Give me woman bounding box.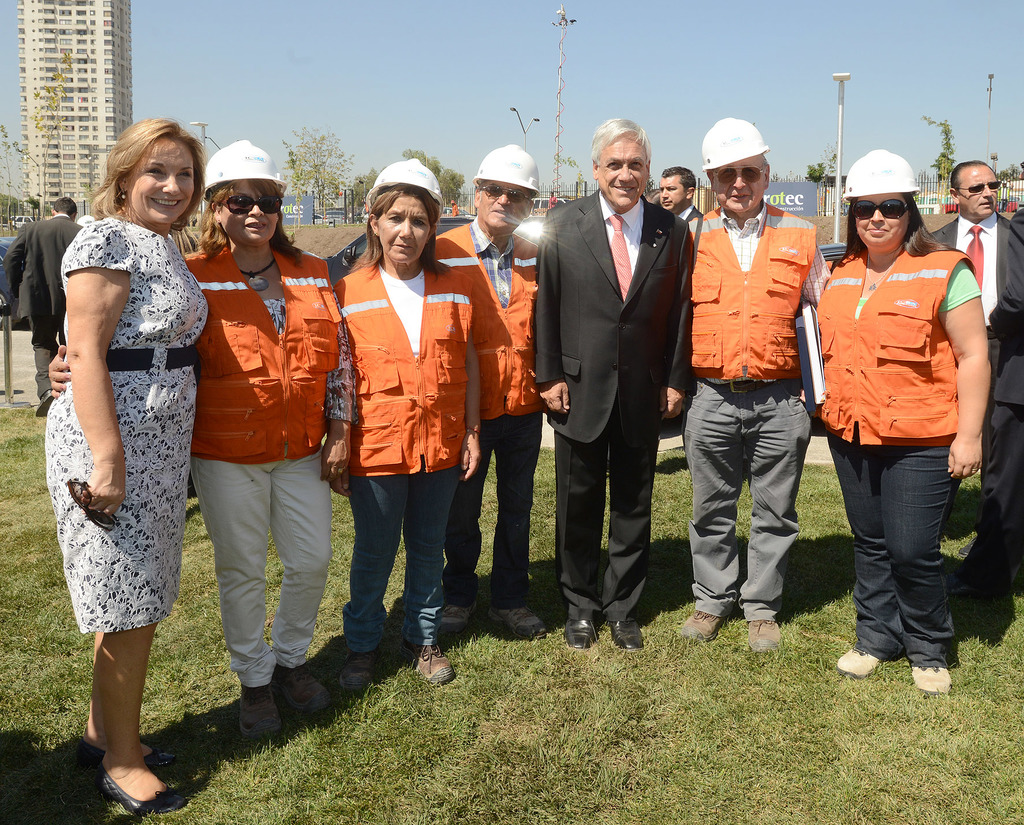
[819,145,1001,690].
